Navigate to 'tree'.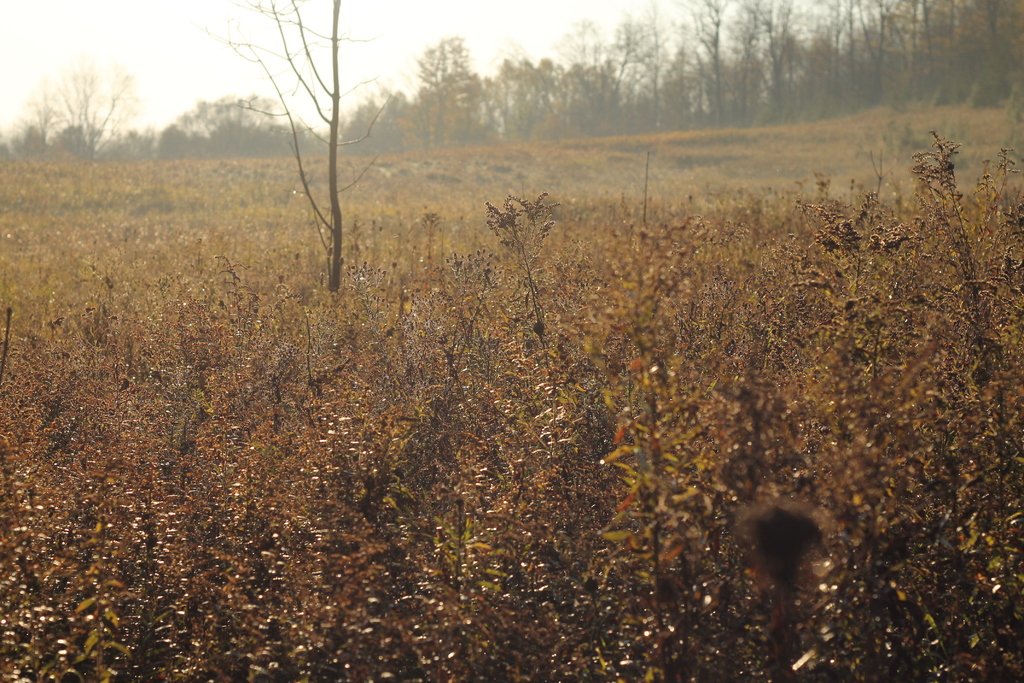
Navigation target: 29:54:145:160.
